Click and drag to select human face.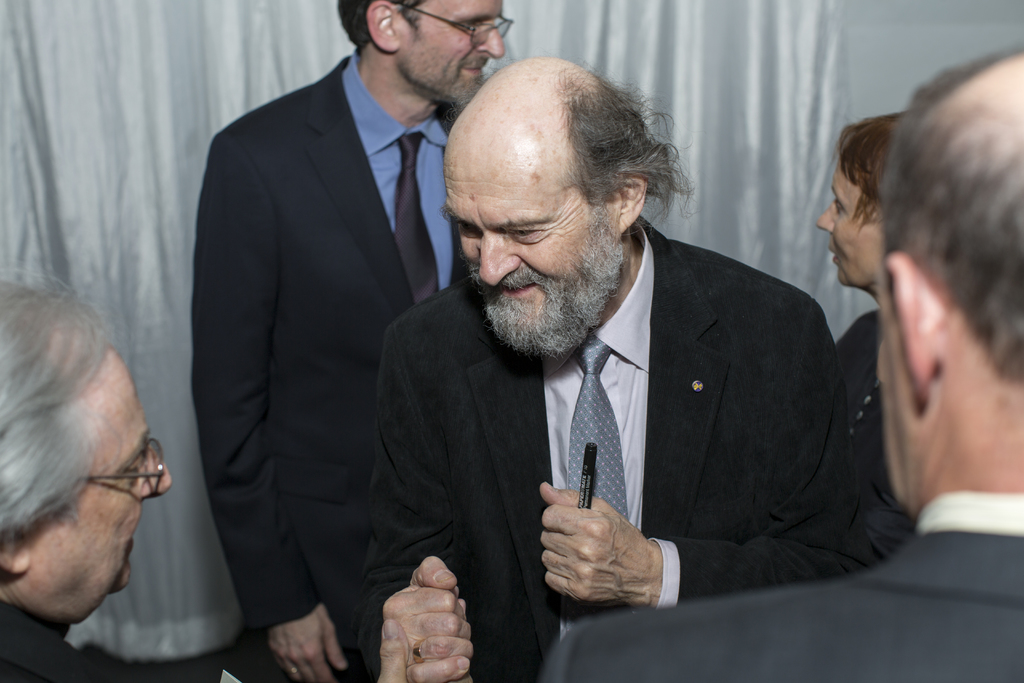
Selection: pyautogui.locateOnScreen(396, 0, 504, 103).
